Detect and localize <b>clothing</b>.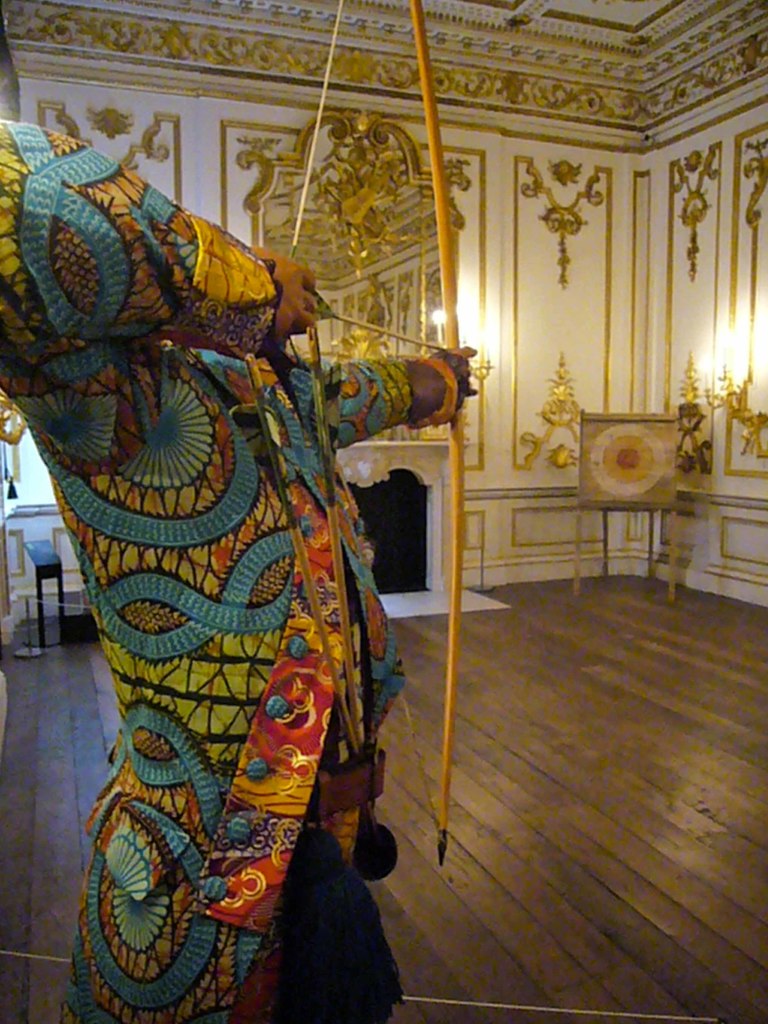
Localized at 0 127 457 1023.
